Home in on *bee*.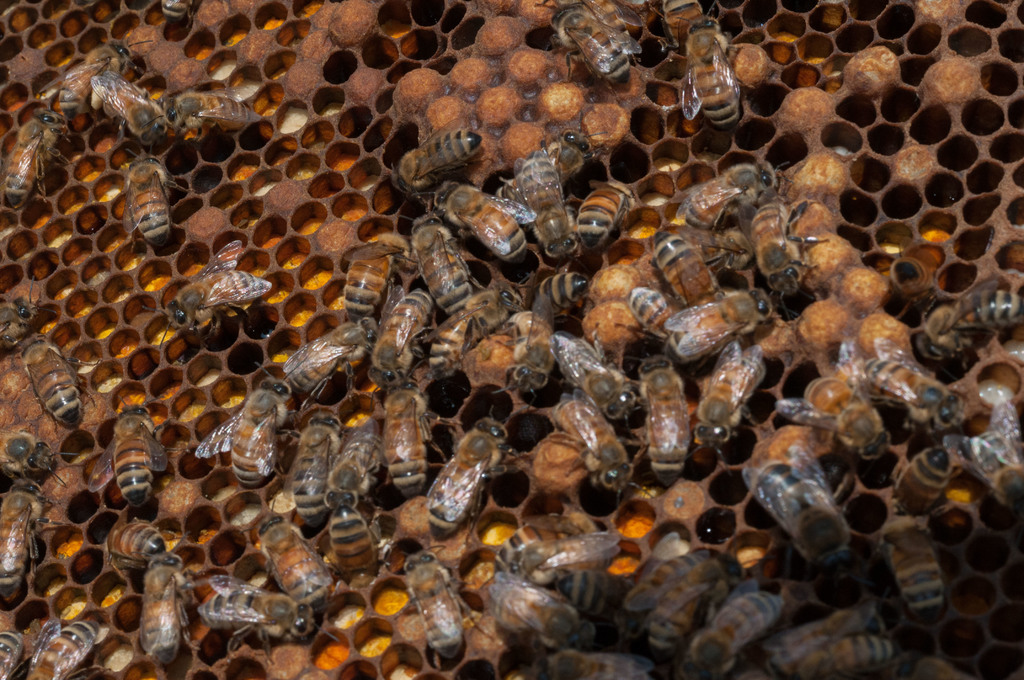
Homed in at box=[200, 565, 326, 646].
